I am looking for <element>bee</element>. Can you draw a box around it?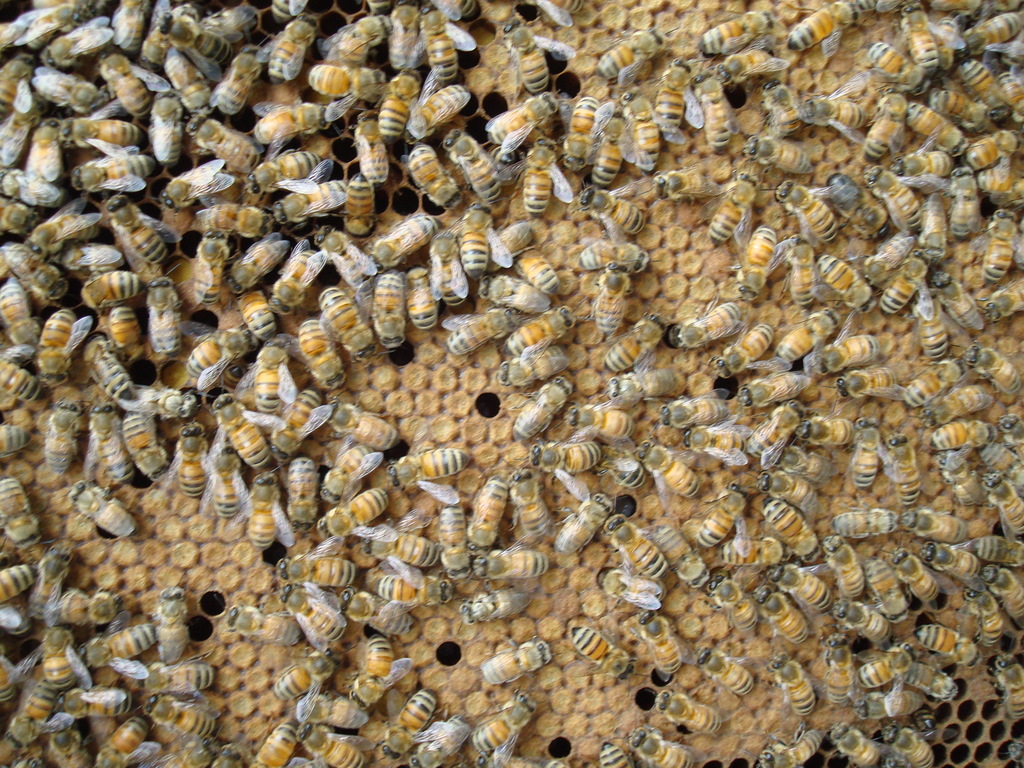
Sure, the bounding box is pyautogui.locateOnScreen(692, 6, 773, 61).
